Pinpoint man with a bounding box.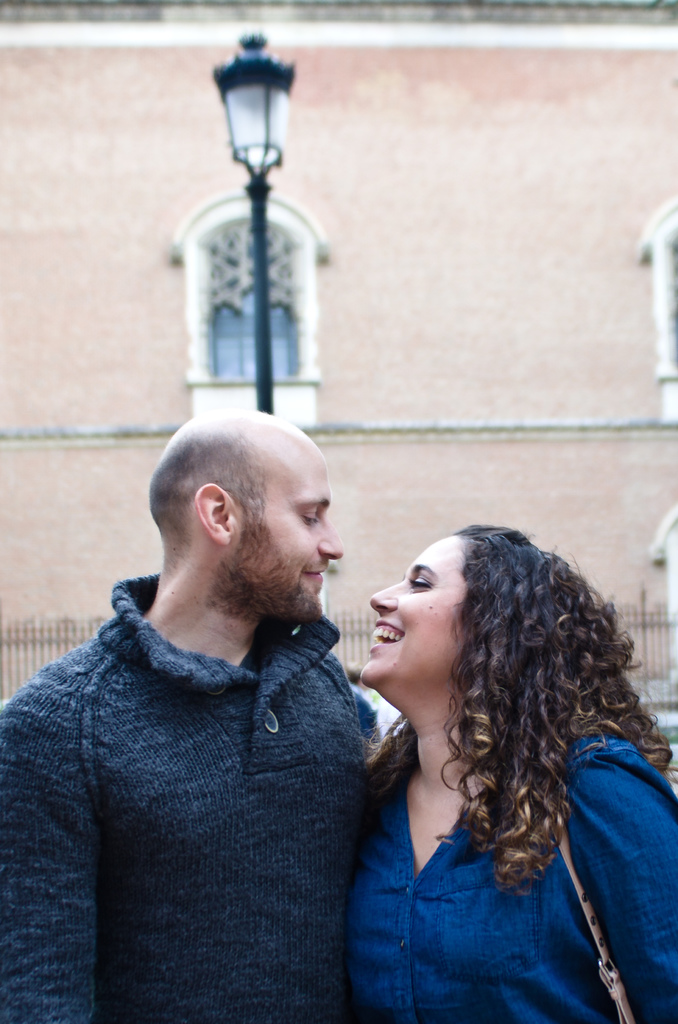
10/388/418/984.
